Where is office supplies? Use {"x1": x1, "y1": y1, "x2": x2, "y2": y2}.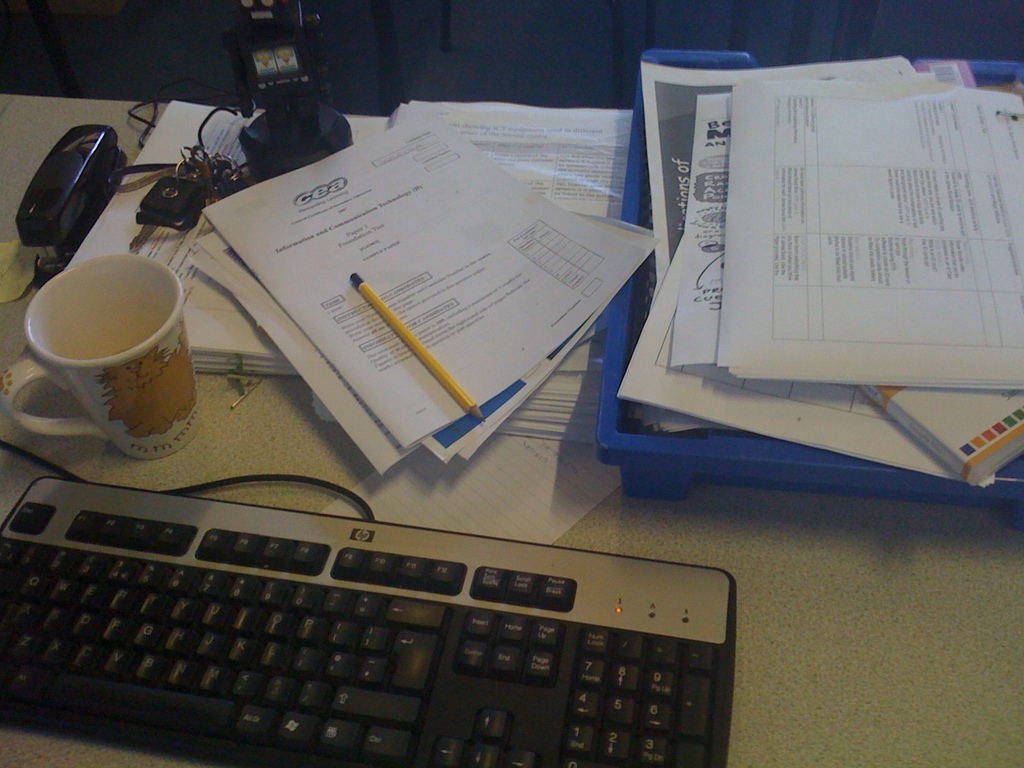
{"x1": 14, "y1": 124, "x2": 125, "y2": 275}.
